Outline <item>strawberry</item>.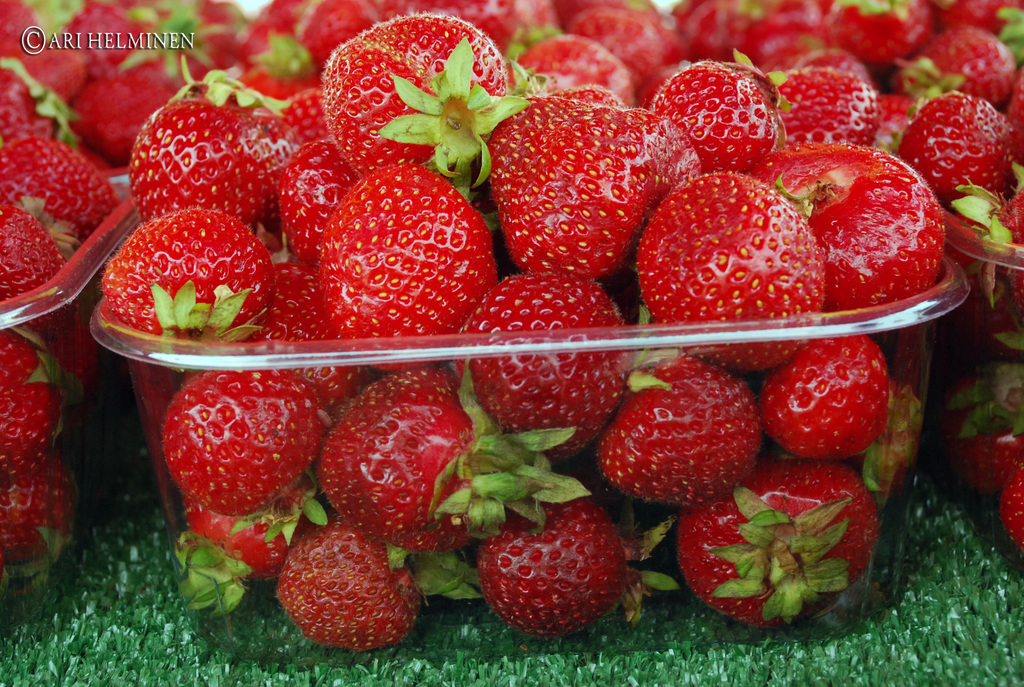
Outline: (left=758, top=333, right=894, bottom=458).
